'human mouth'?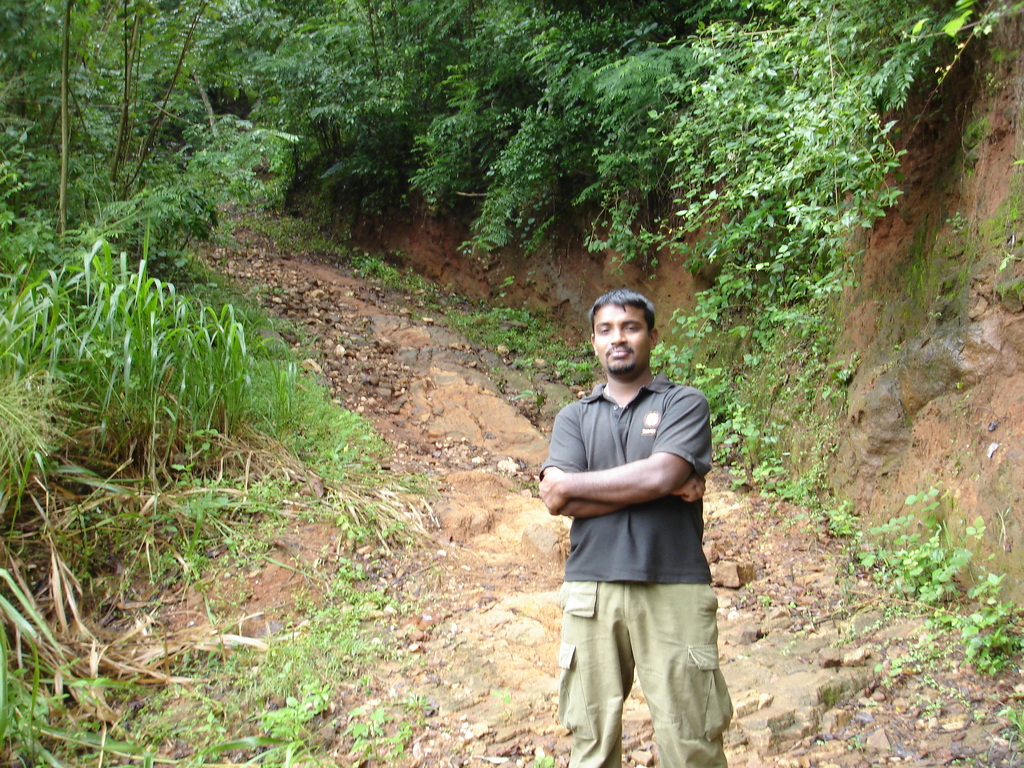
605, 344, 630, 357
